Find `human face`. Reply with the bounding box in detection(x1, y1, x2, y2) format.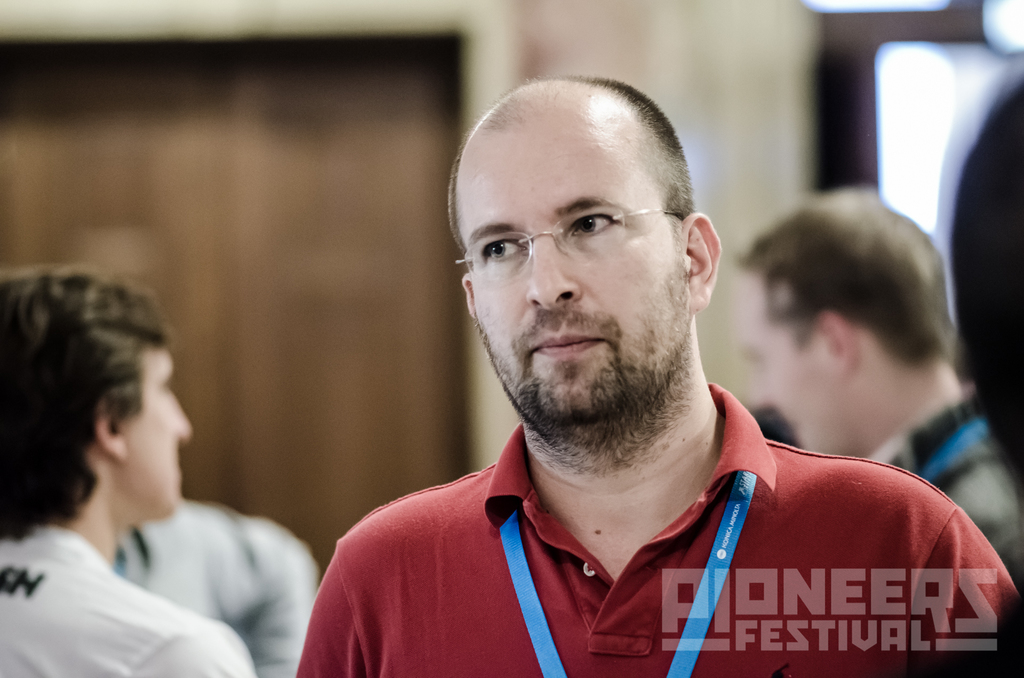
detection(121, 340, 196, 510).
